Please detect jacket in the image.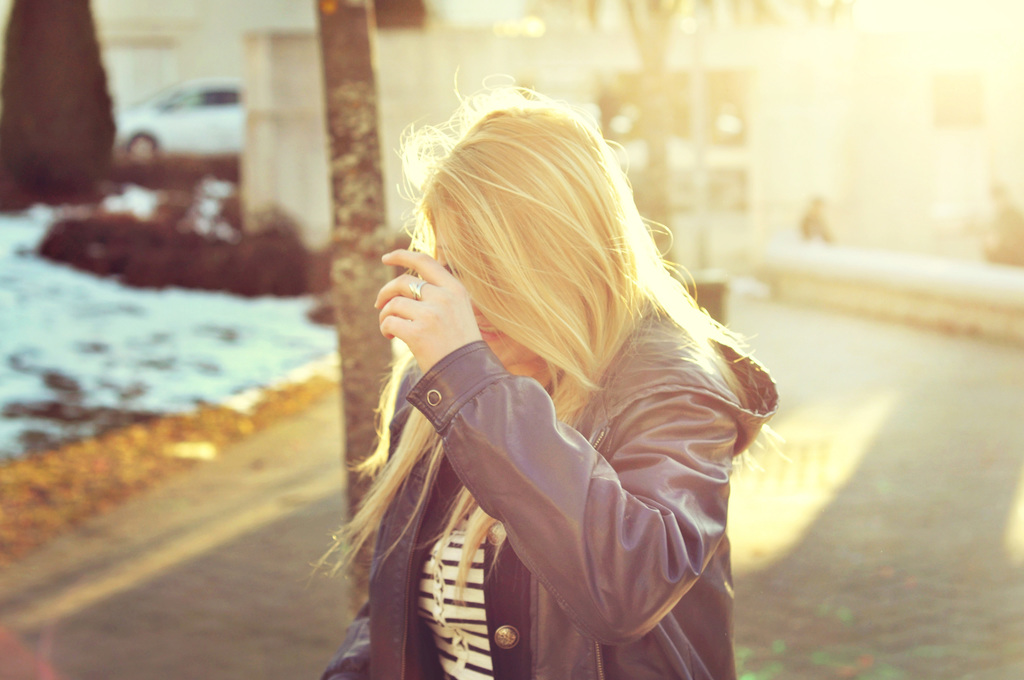
detection(322, 210, 746, 679).
